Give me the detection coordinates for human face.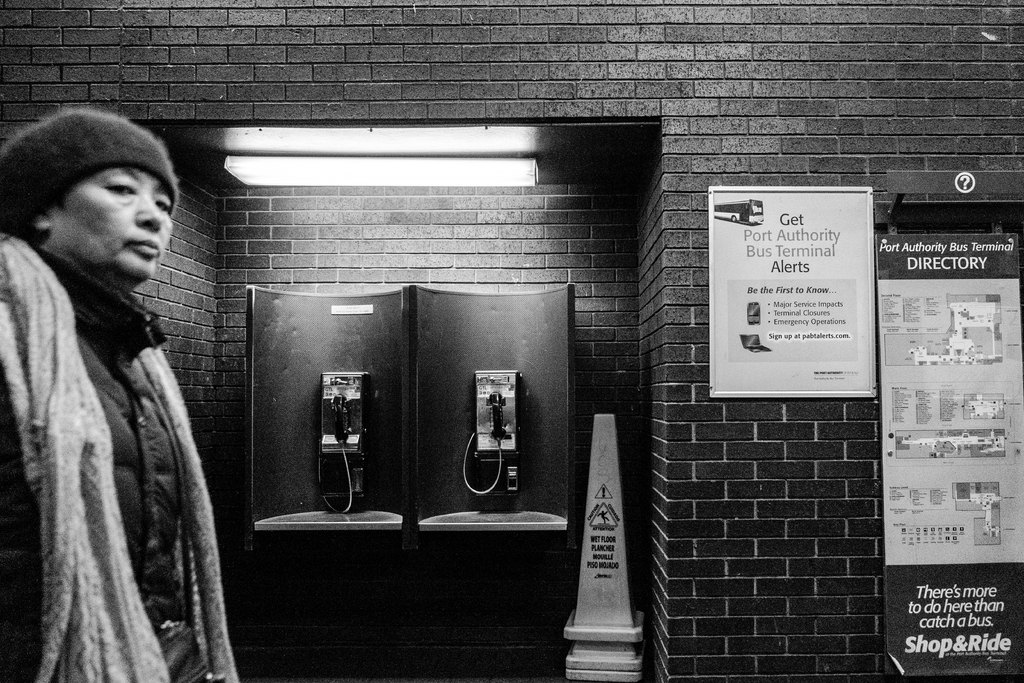
box=[49, 165, 173, 277].
